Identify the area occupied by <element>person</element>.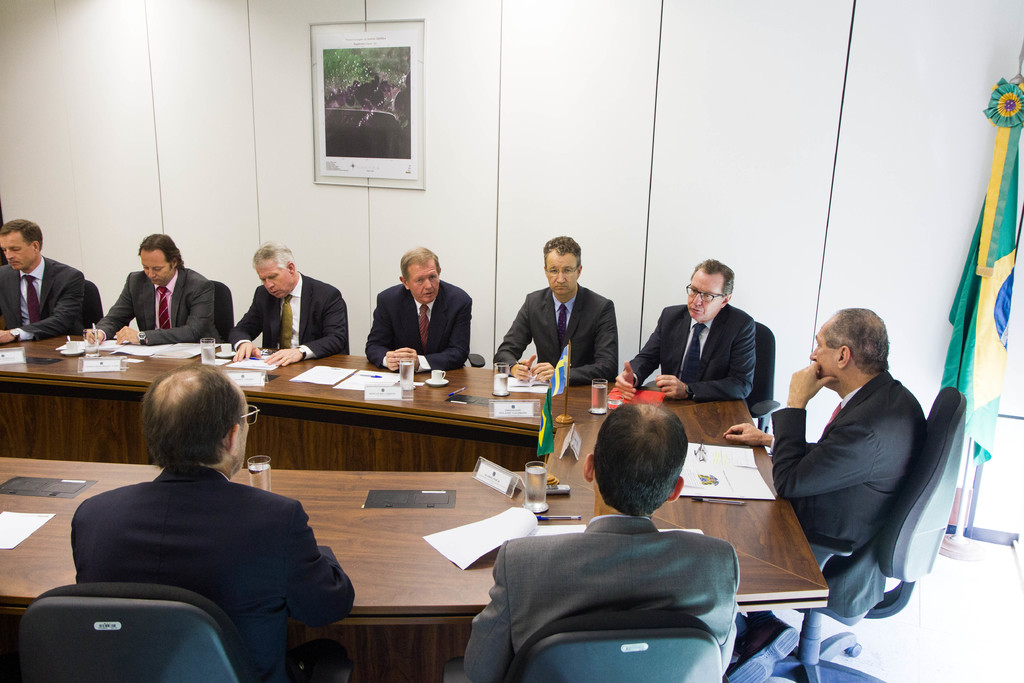
Area: <region>89, 235, 220, 347</region>.
